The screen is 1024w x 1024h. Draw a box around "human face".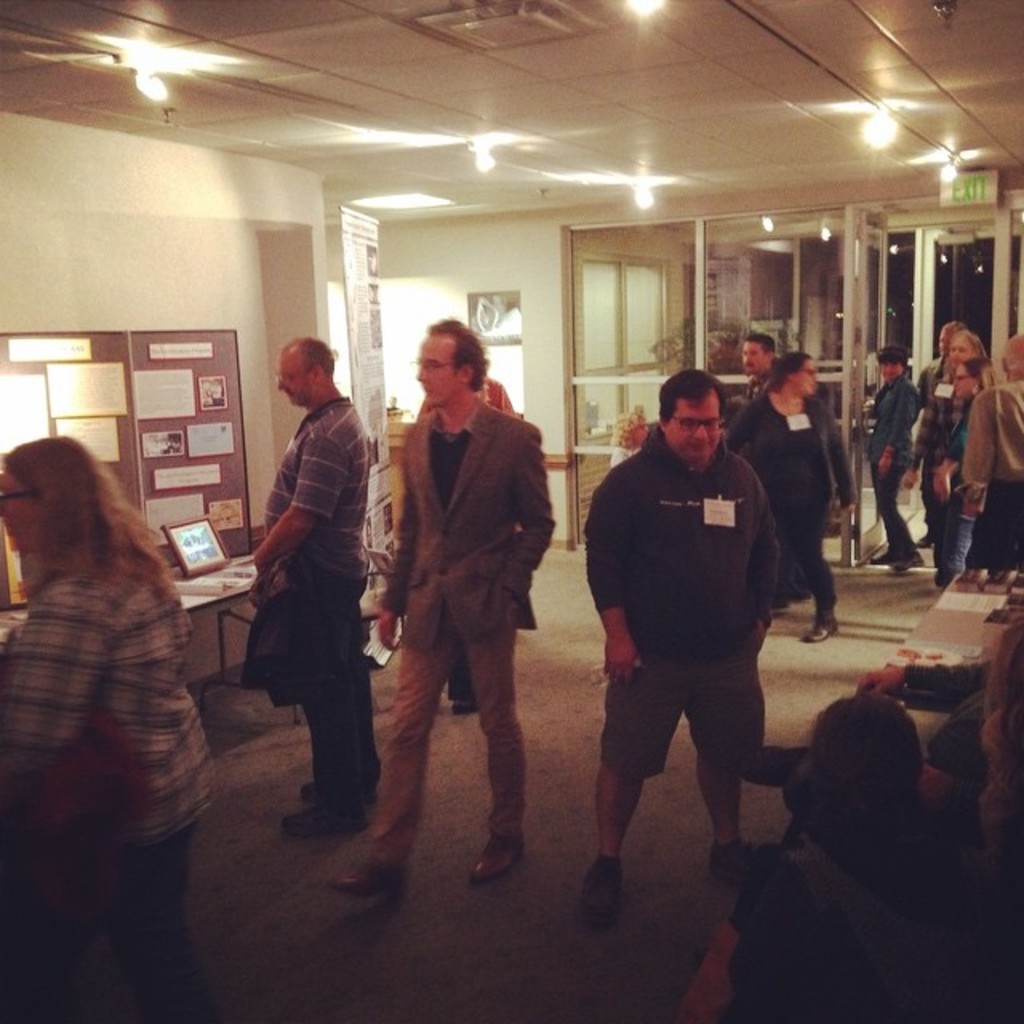
region(0, 466, 54, 570).
